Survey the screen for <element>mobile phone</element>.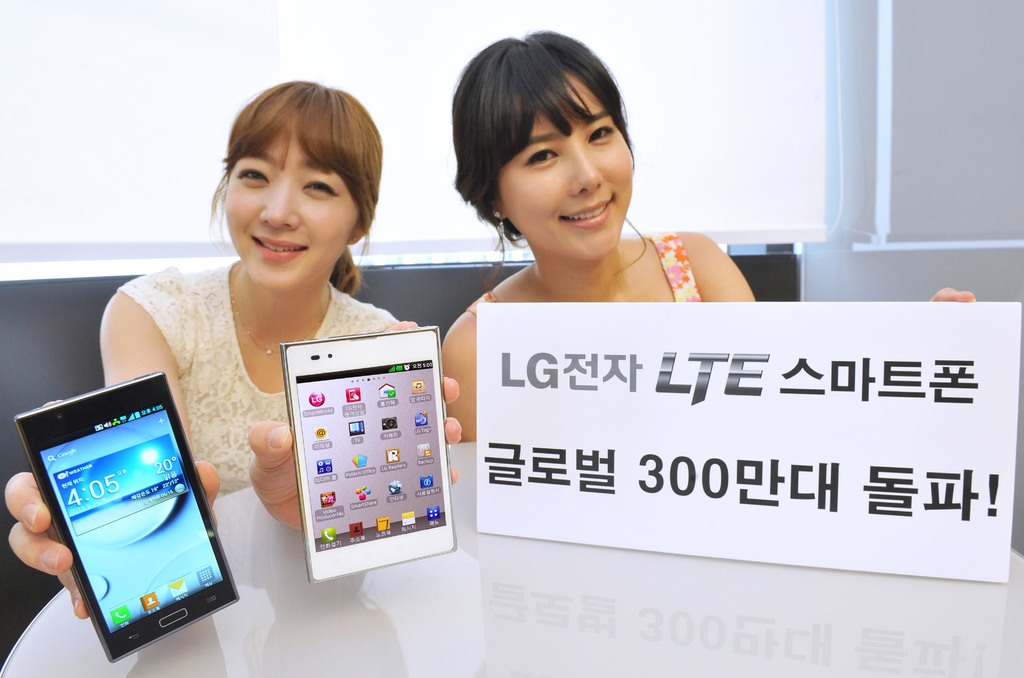
Survey found: locate(279, 325, 456, 585).
